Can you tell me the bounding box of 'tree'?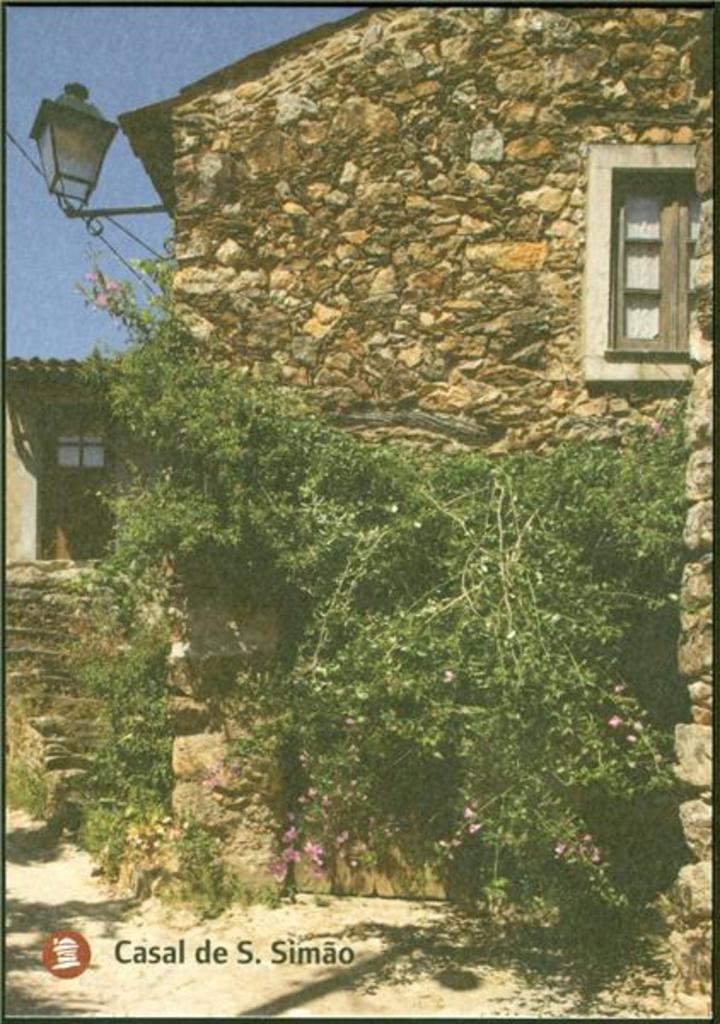
[x1=24, y1=253, x2=676, y2=925].
